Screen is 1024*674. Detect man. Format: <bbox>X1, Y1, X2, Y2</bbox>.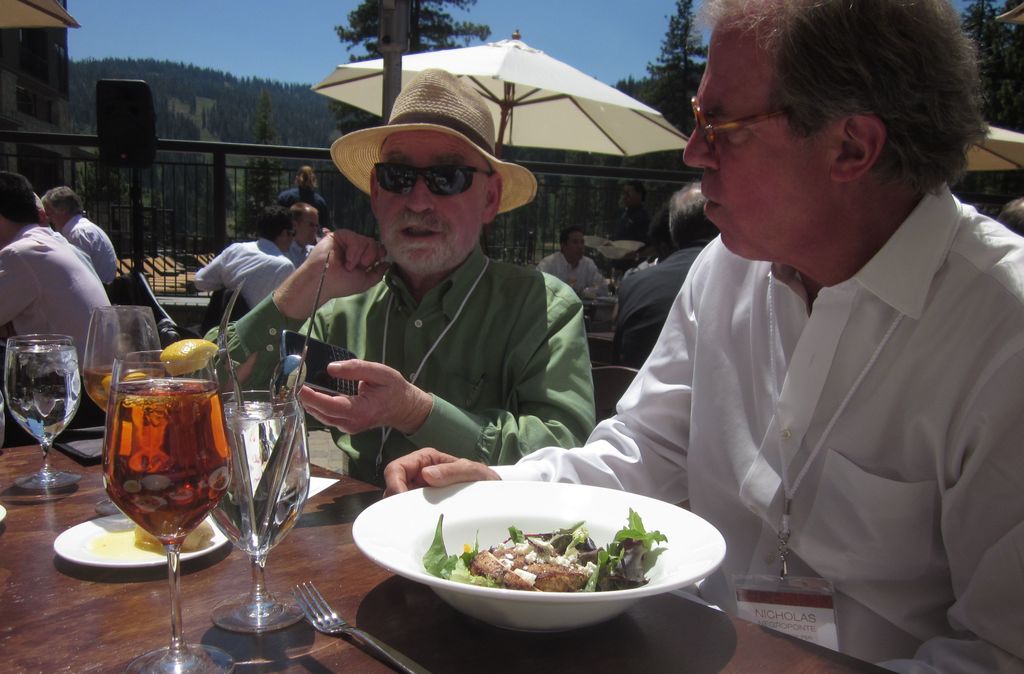
<bbox>609, 182, 722, 367</bbox>.
